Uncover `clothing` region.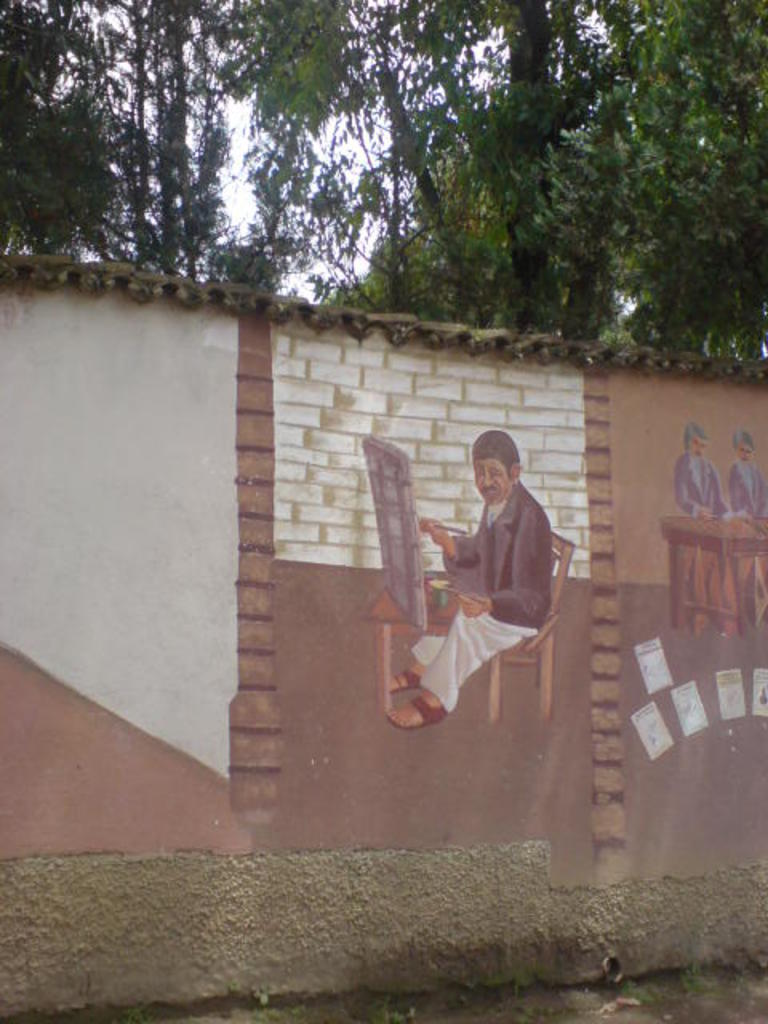
Uncovered: x1=672 y1=450 x2=728 y2=525.
